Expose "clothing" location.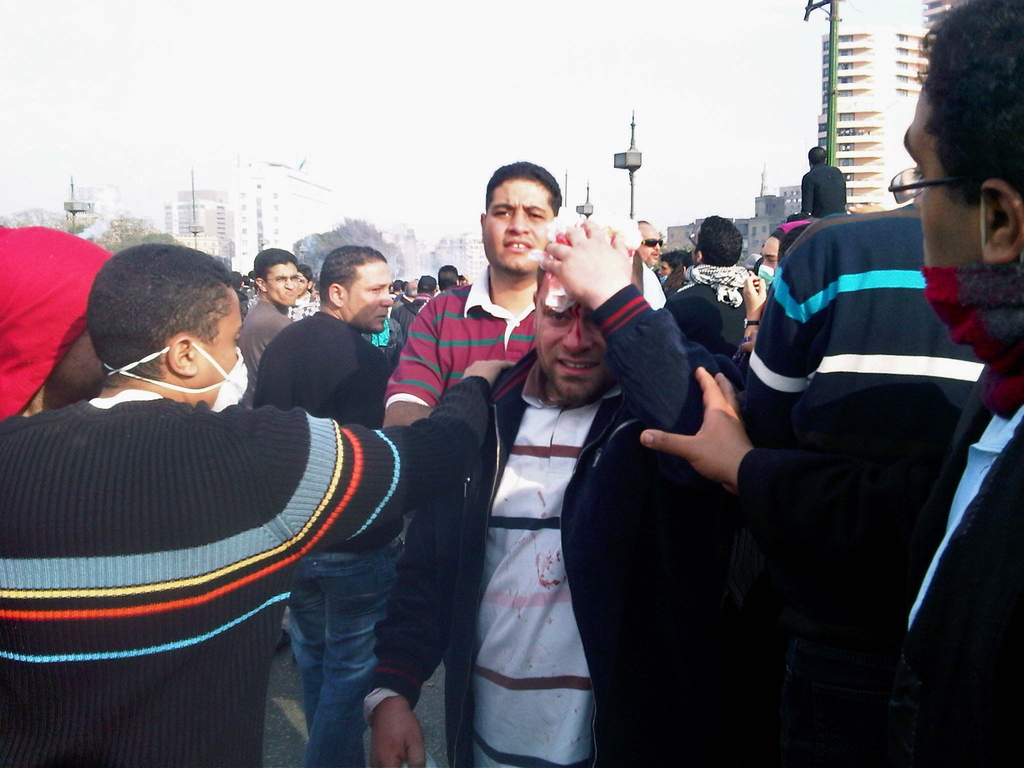
Exposed at [748, 205, 982, 424].
